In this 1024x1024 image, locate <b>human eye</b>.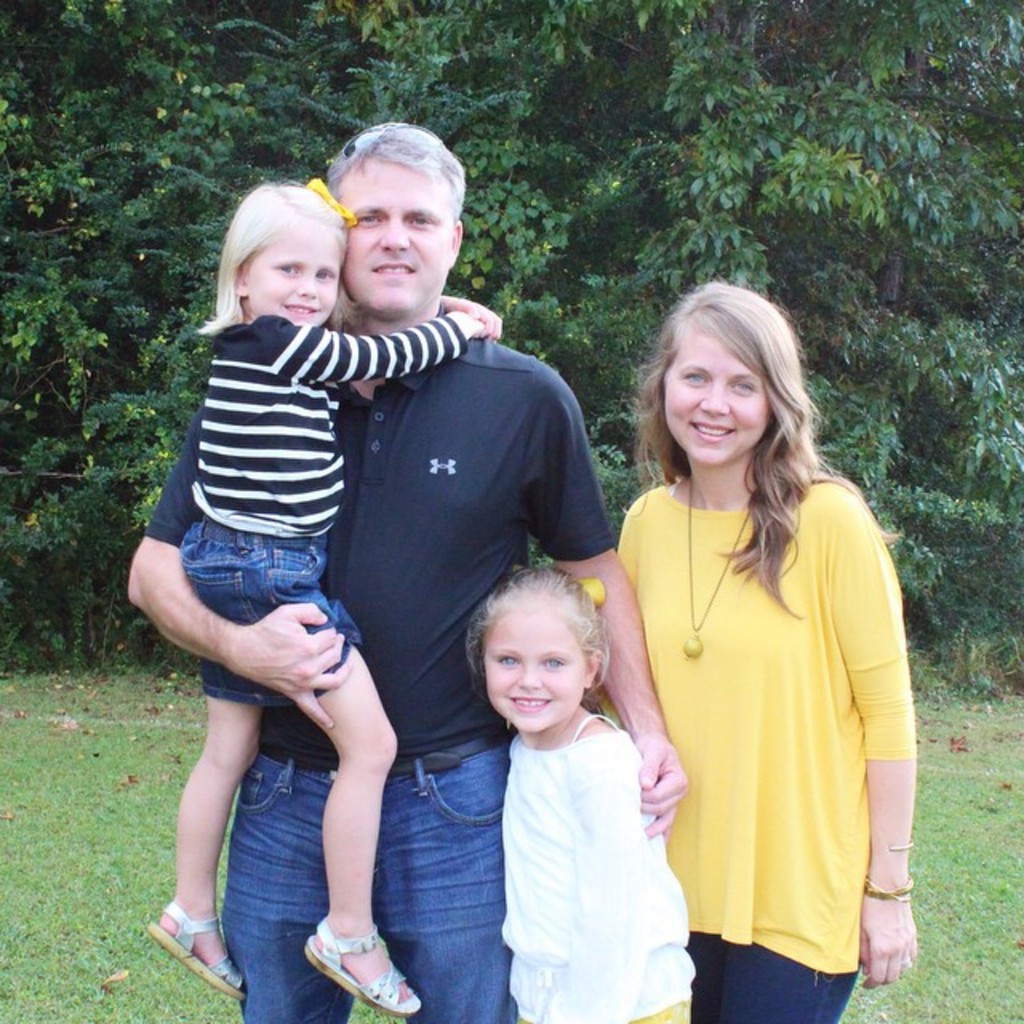
Bounding box: crop(490, 654, 526, 672).
